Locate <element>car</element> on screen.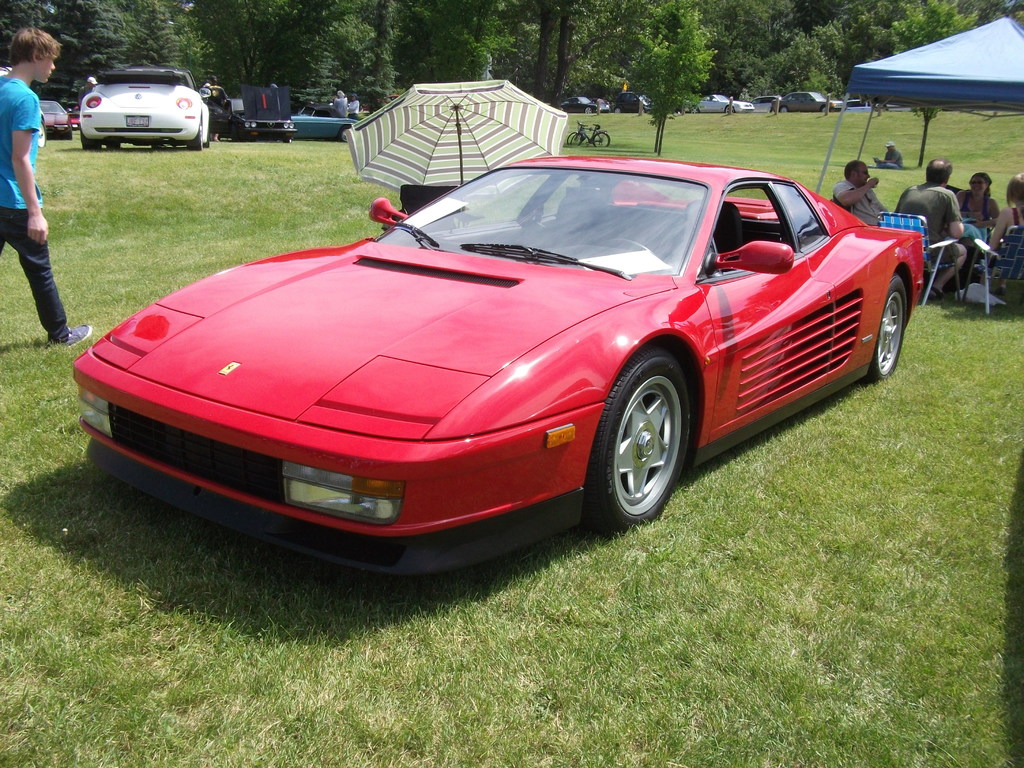
On screen at 38:100:71:138.
